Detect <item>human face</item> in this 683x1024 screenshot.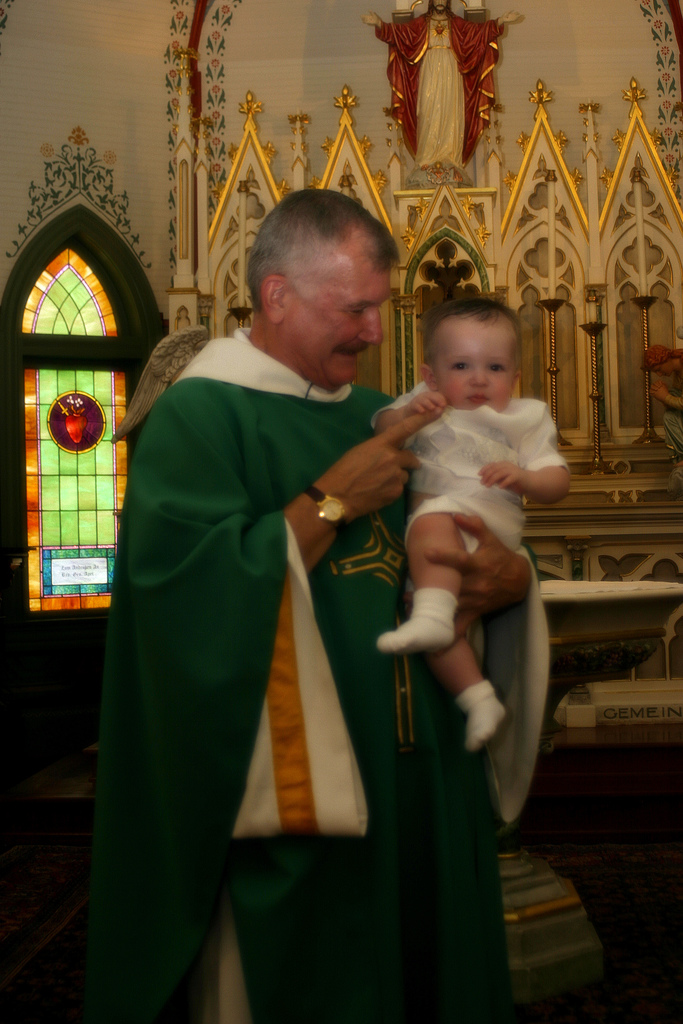
Detection: bbox=(282, 232, 397, 393).
